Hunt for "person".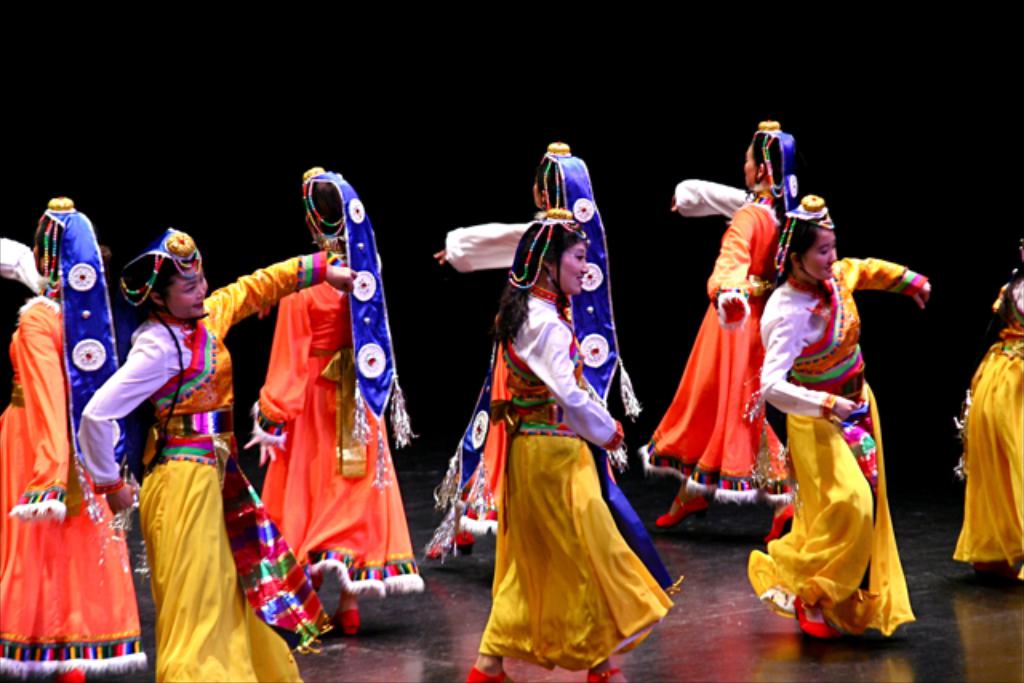
Hunted down at [632,115,806,542].
